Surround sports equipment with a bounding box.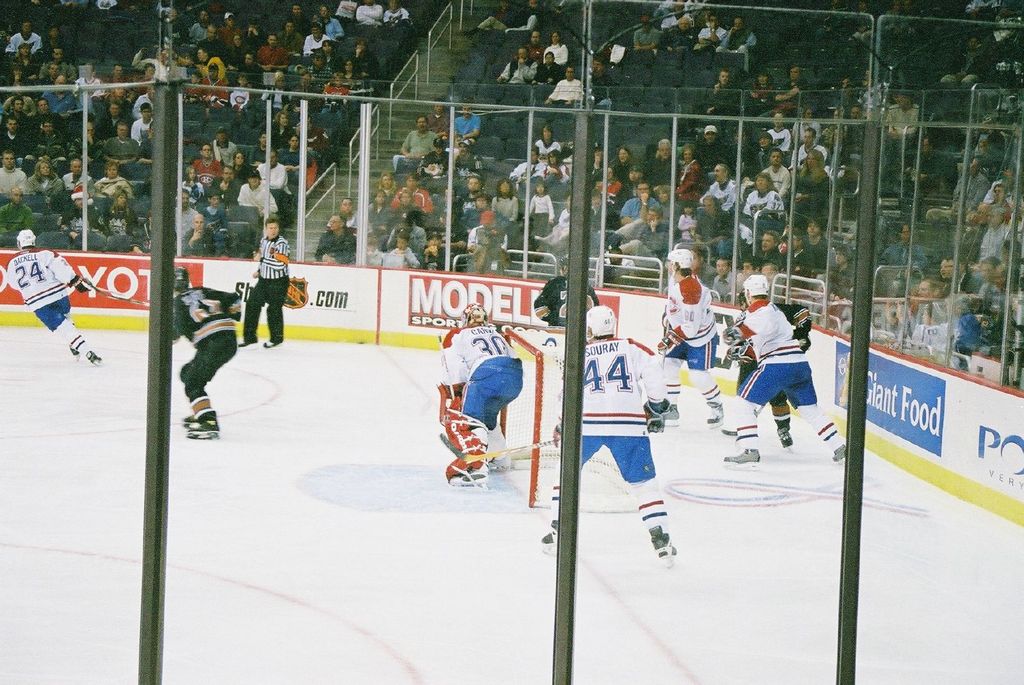
l=493, t=326, r=573, b=507.
